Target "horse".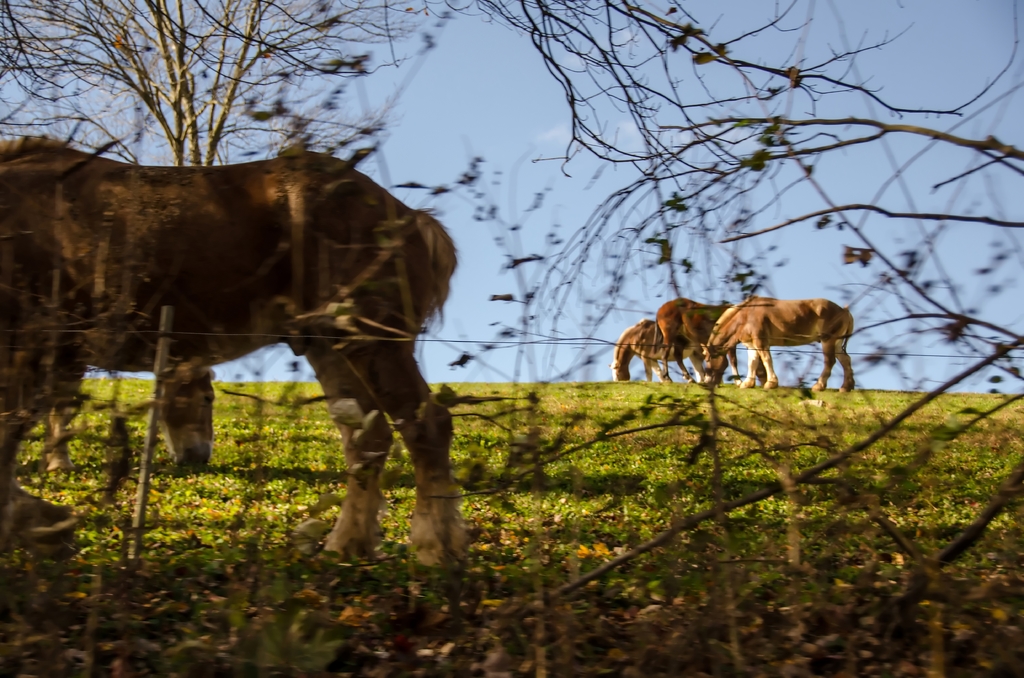
Target region: Rect(0, 138, 462, 570).
